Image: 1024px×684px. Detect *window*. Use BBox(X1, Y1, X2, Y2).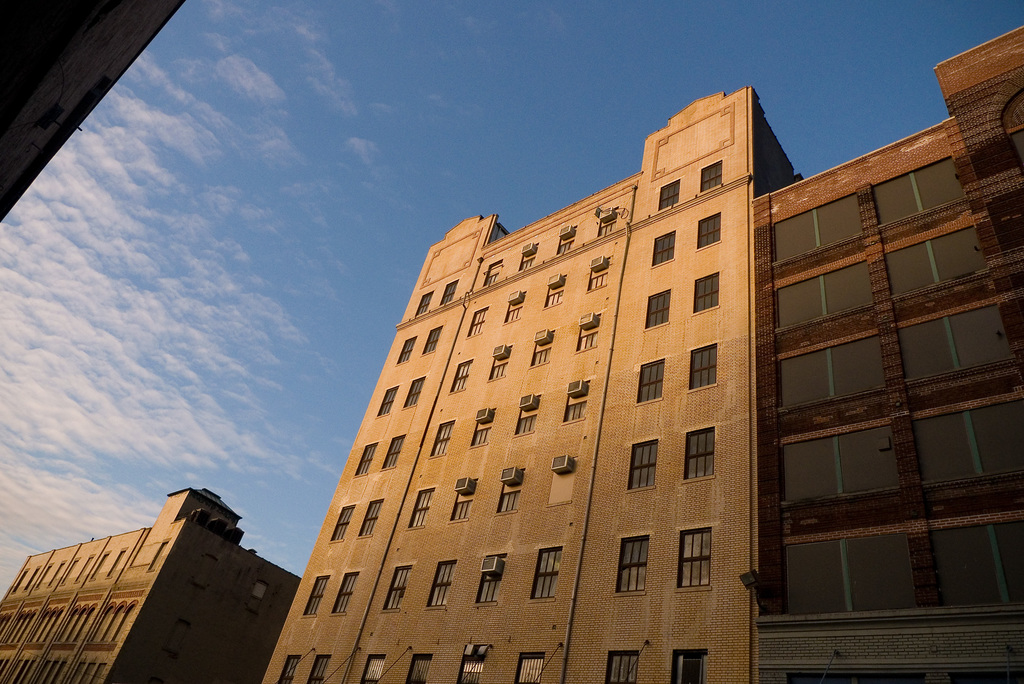
BBox(586, 252, 609, 289).
